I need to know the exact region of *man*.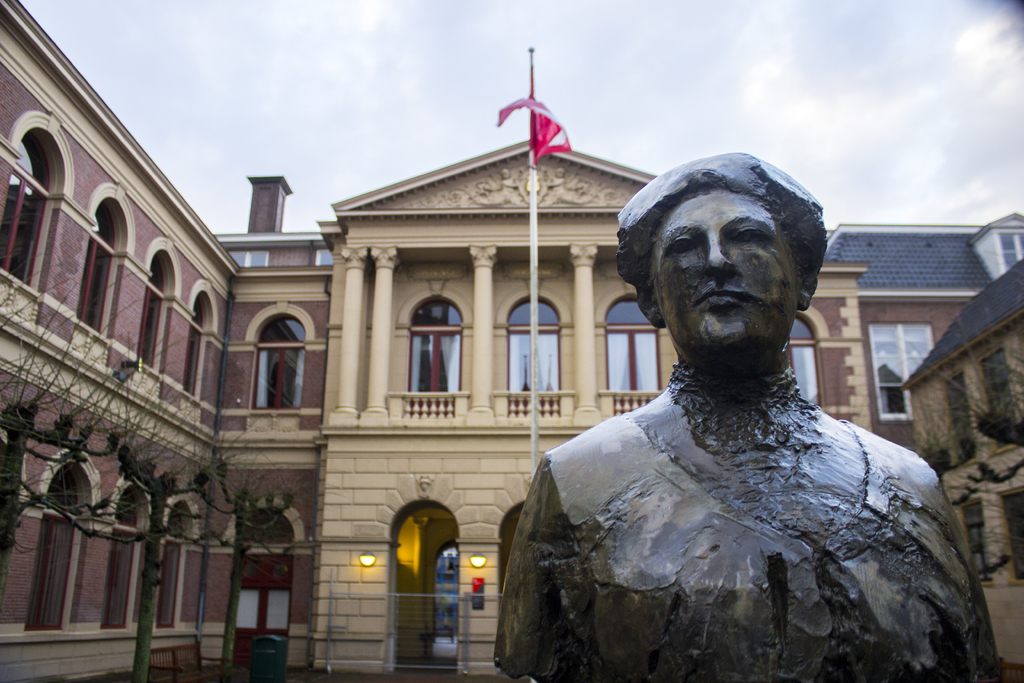
Region: bbox=(489, 152, 997, 682).
